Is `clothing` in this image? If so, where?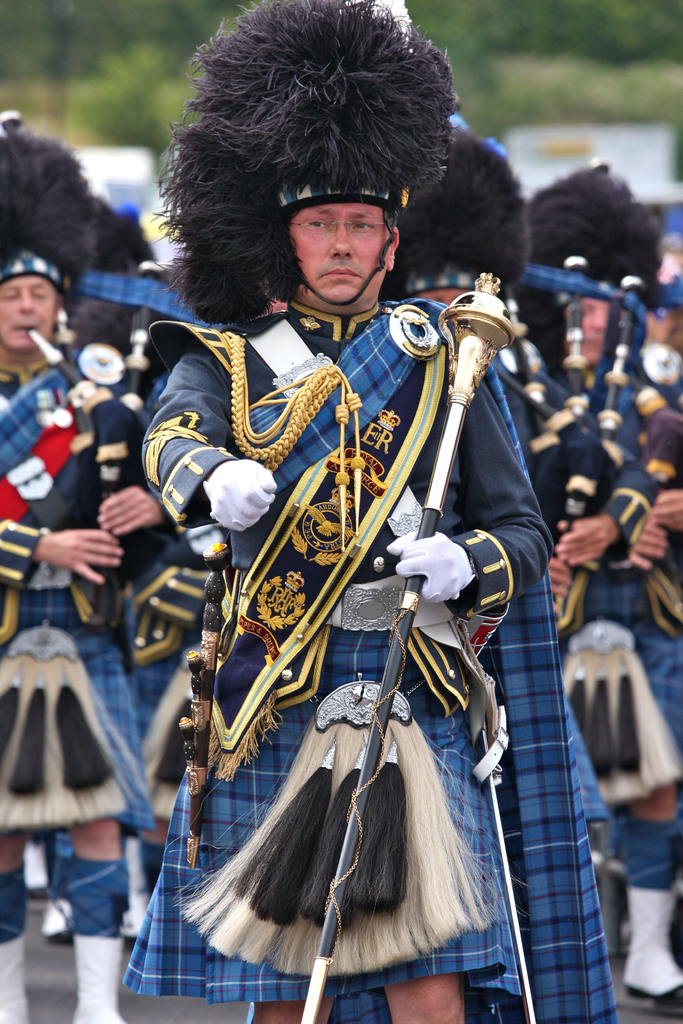
Yes, at (480, 328, 682, 647).
